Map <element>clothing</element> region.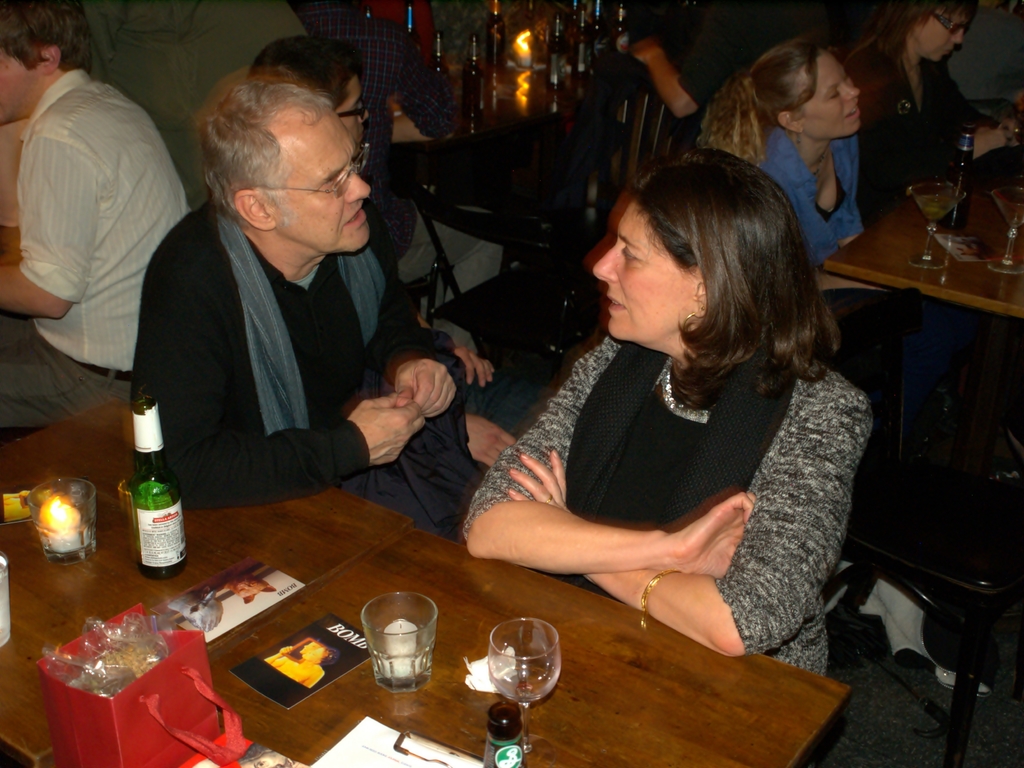
Mapped to l=859, t=49, r=986, b=171.
